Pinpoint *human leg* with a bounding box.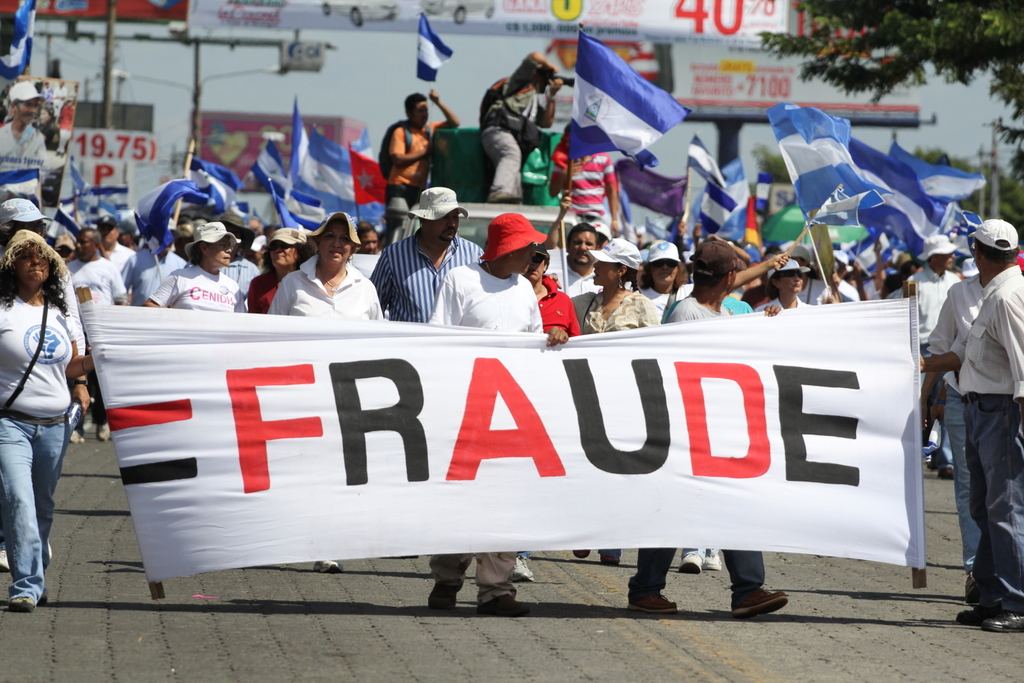
bbox=[723, 546, 782, 623].
